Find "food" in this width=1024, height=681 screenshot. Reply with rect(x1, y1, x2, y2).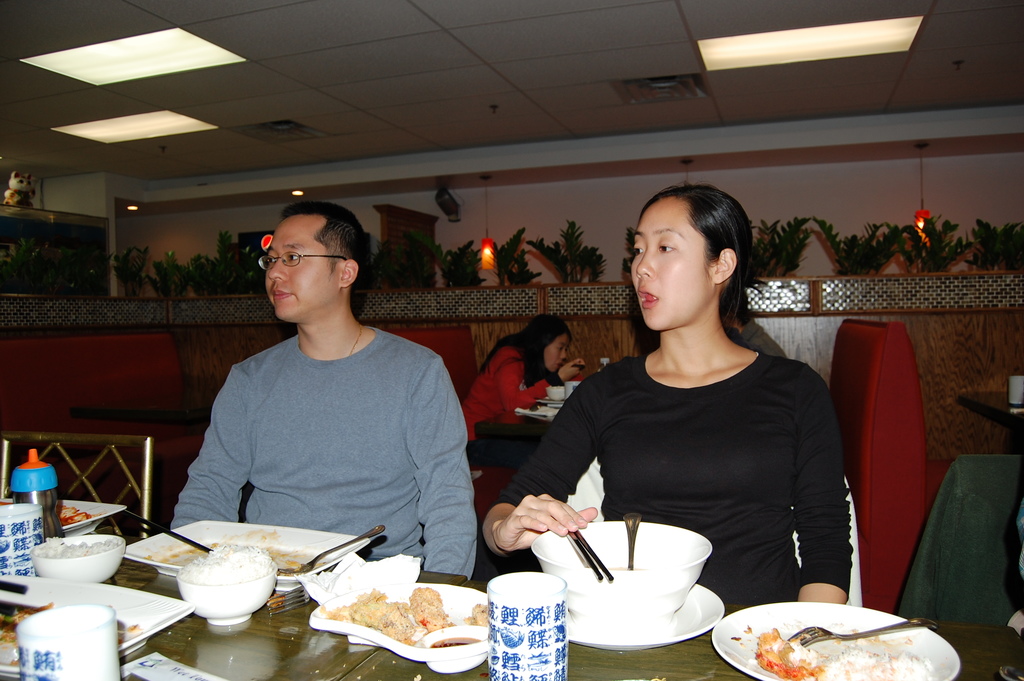
rect(15, 488, 56, 536).
